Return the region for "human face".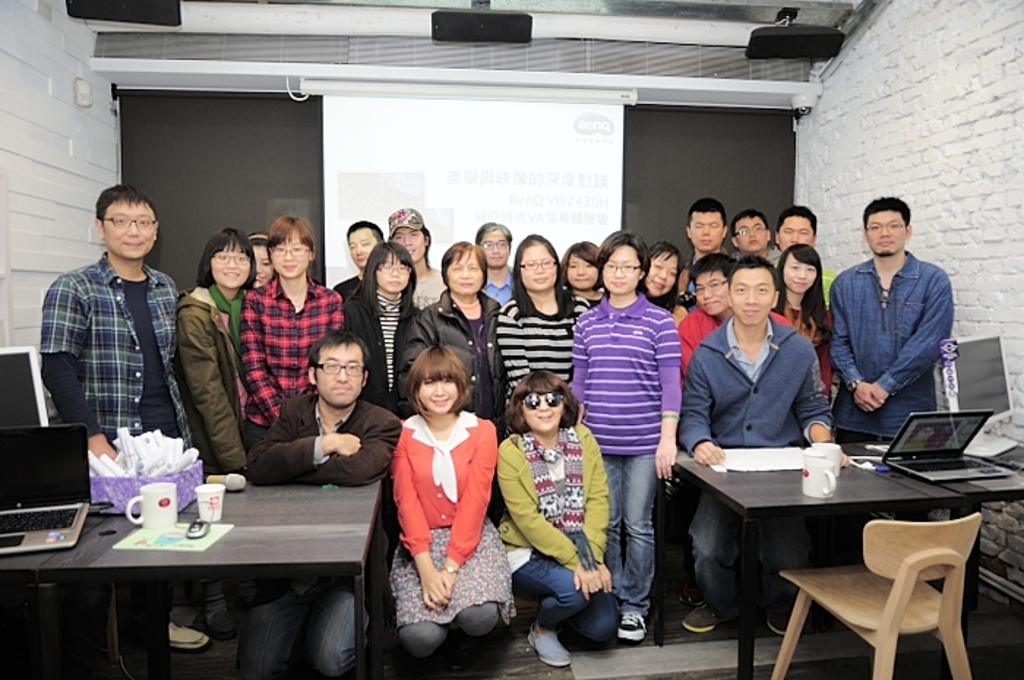
x1=481 y1=231 x2=511 y2=262.
